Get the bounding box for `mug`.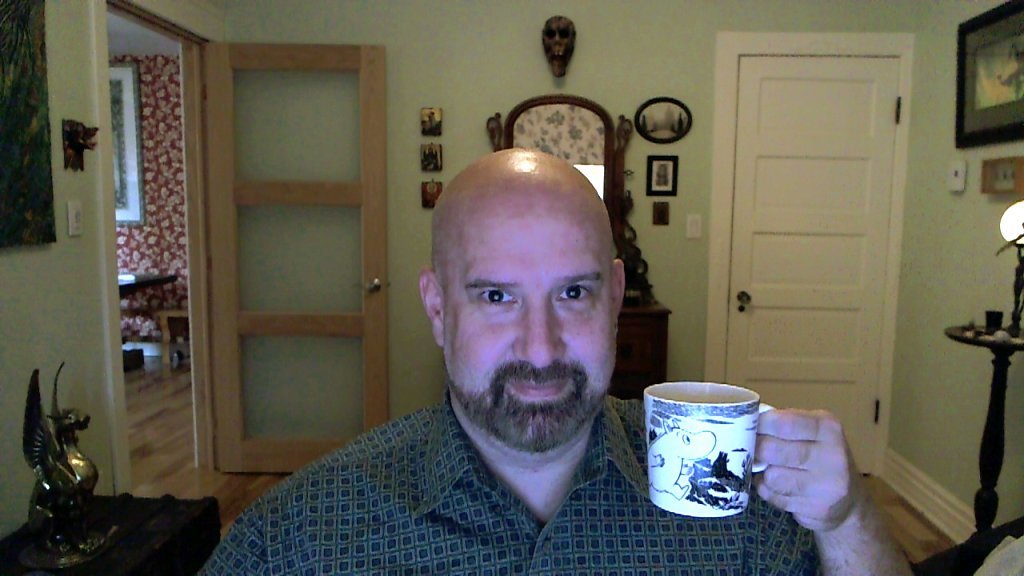
[644,381,776,522].
